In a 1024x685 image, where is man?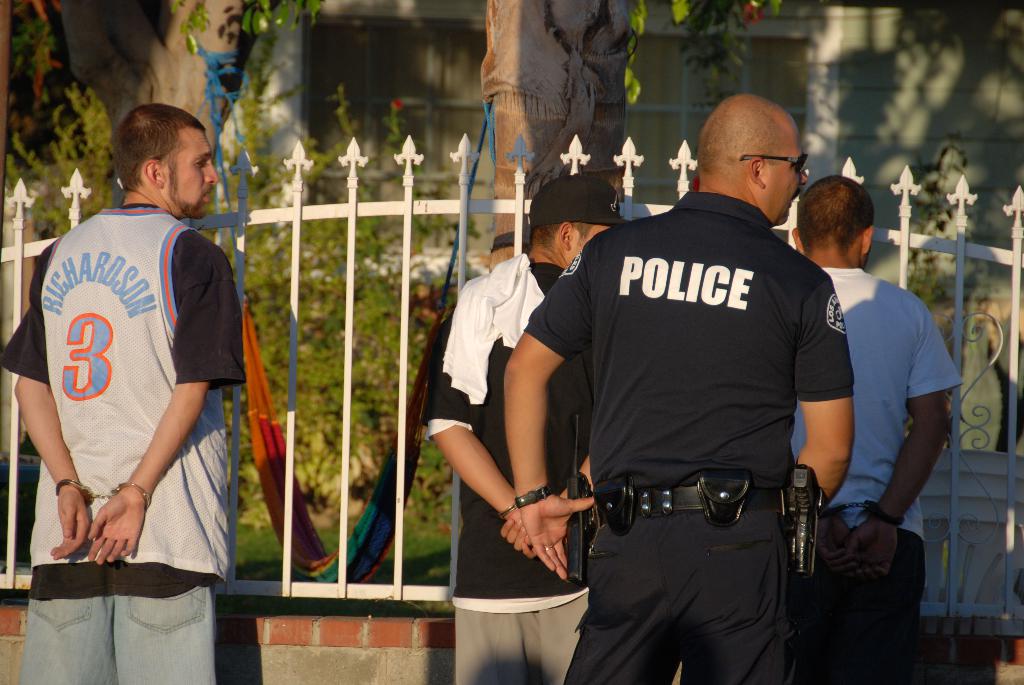
region(789, 176, 963, 684).
